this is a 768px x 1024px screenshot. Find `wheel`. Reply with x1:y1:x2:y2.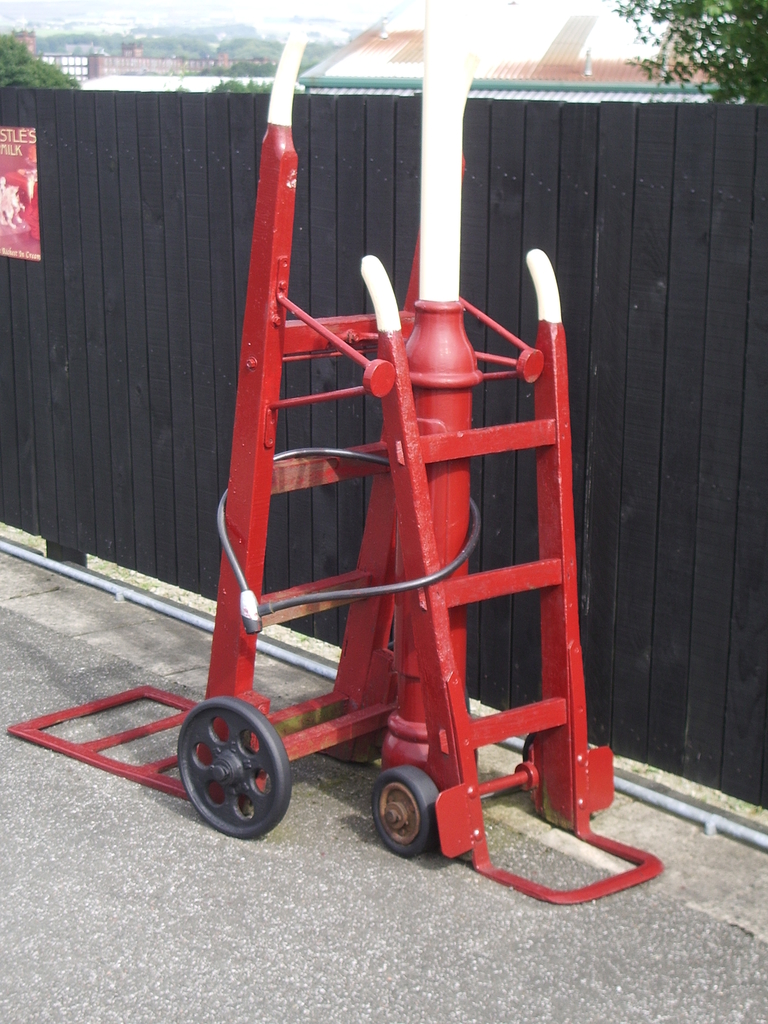
367:764:439:854.
